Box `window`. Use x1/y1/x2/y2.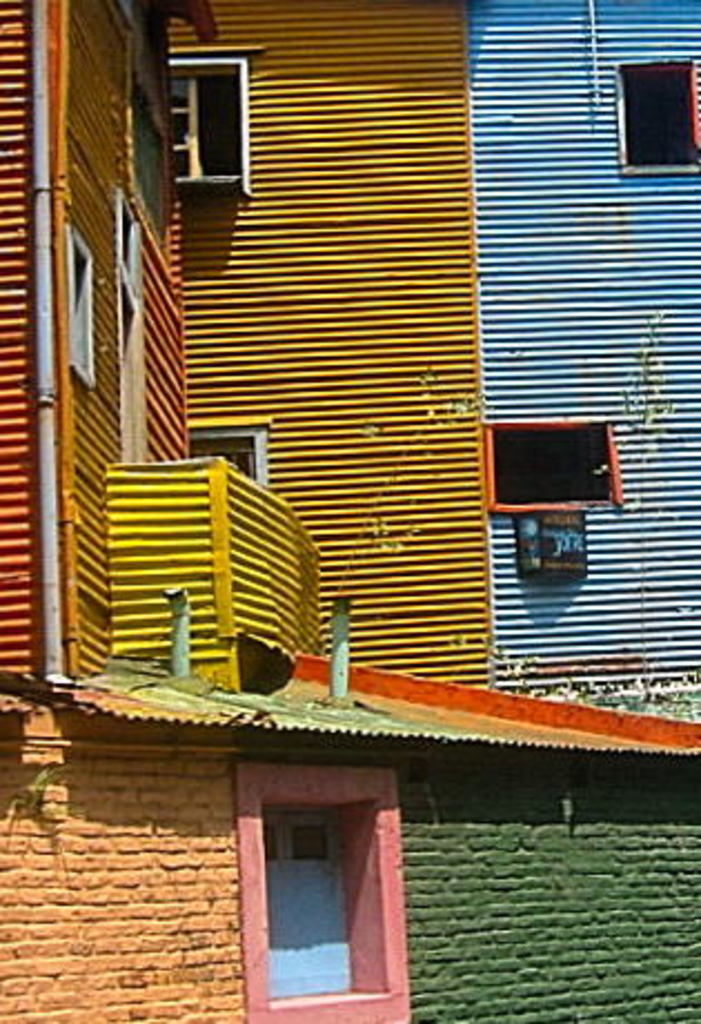
160/56/251/194.
